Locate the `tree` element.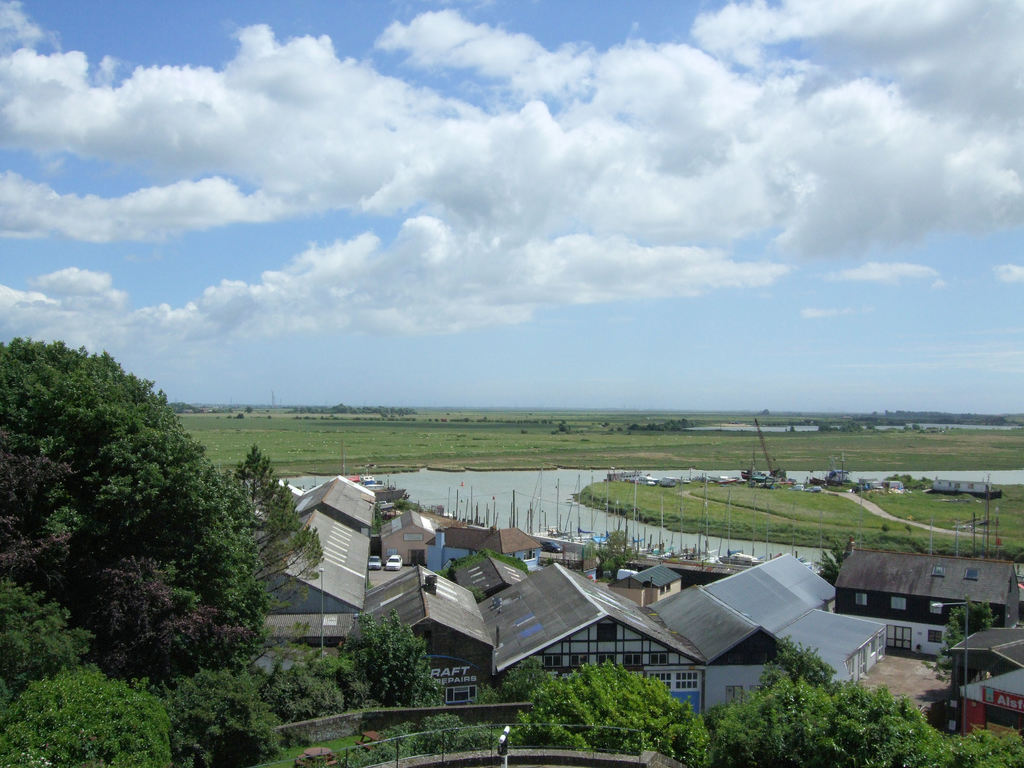
Element bbox: detection(346, 716, 499, 767).
